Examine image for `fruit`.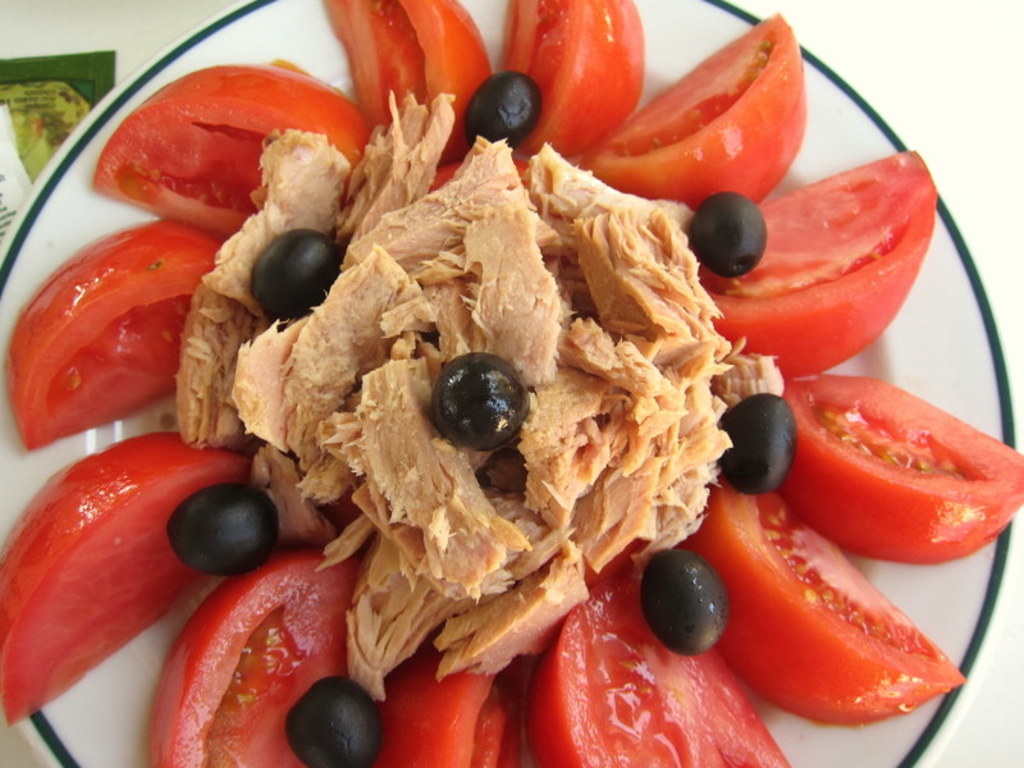
Examination result: x1=462, y1=69, x2=539, y2=150.
